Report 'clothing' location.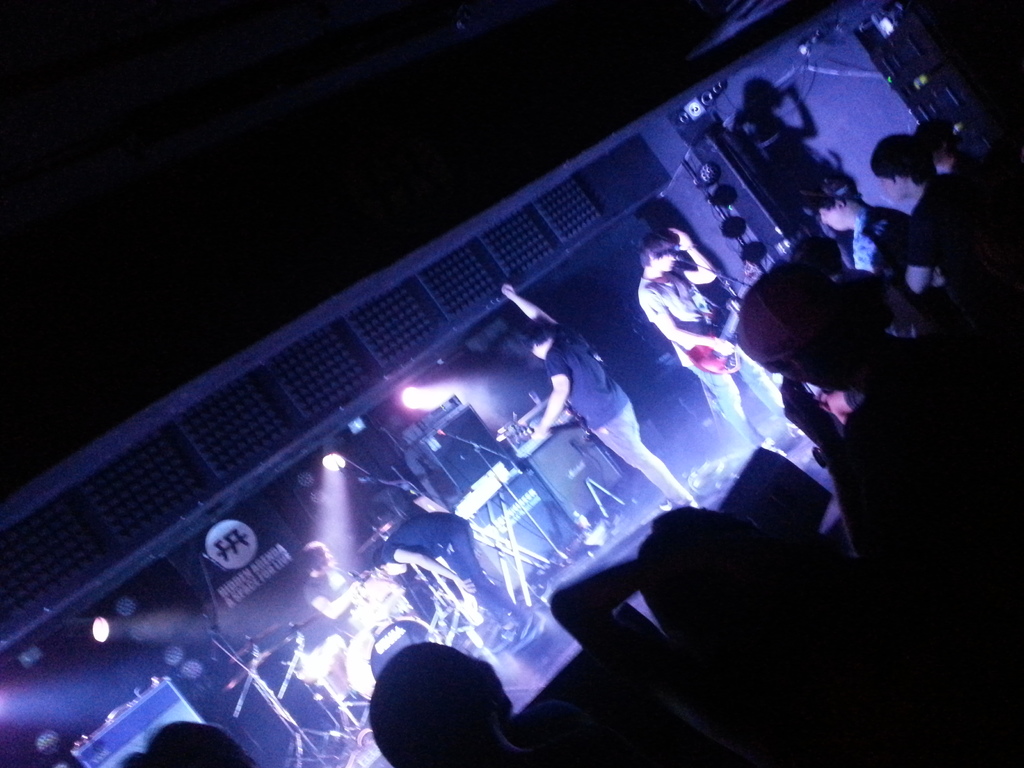
Report: 858:195:914:291.
